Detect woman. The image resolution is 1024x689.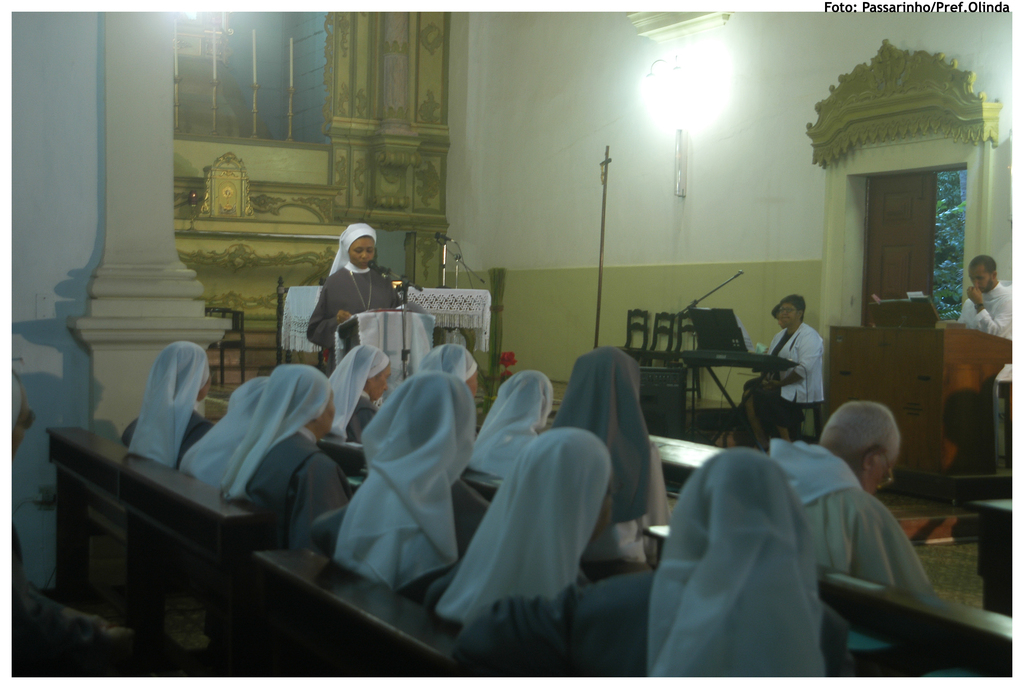
Rect(308, 223, 400, 353).
